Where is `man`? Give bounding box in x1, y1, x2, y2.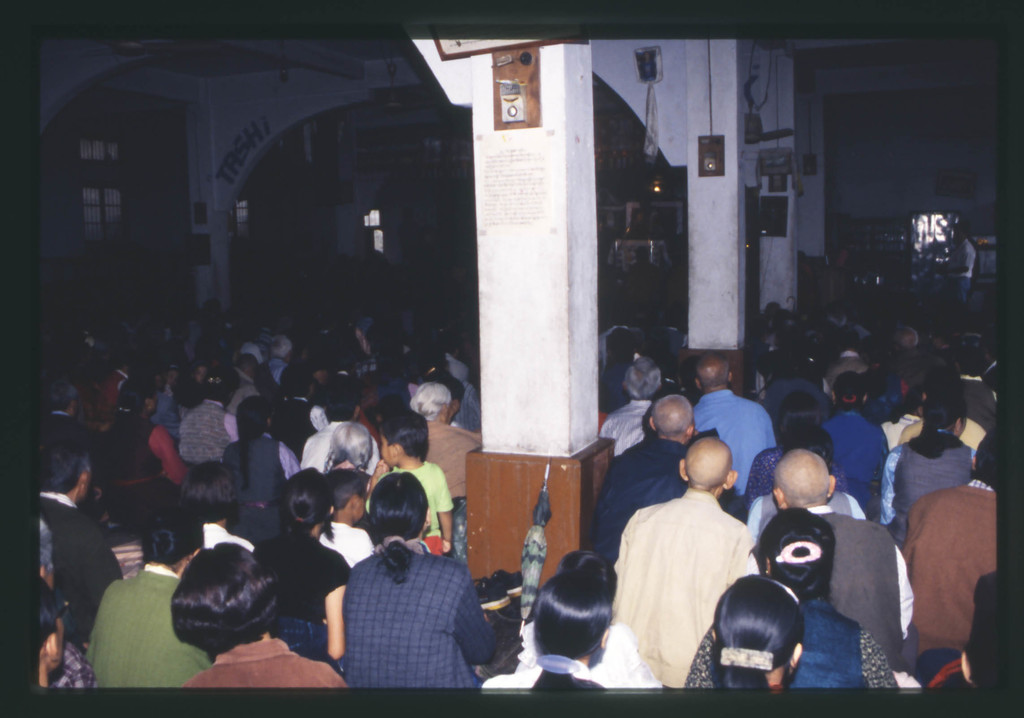
751, 443, 920, 673.
